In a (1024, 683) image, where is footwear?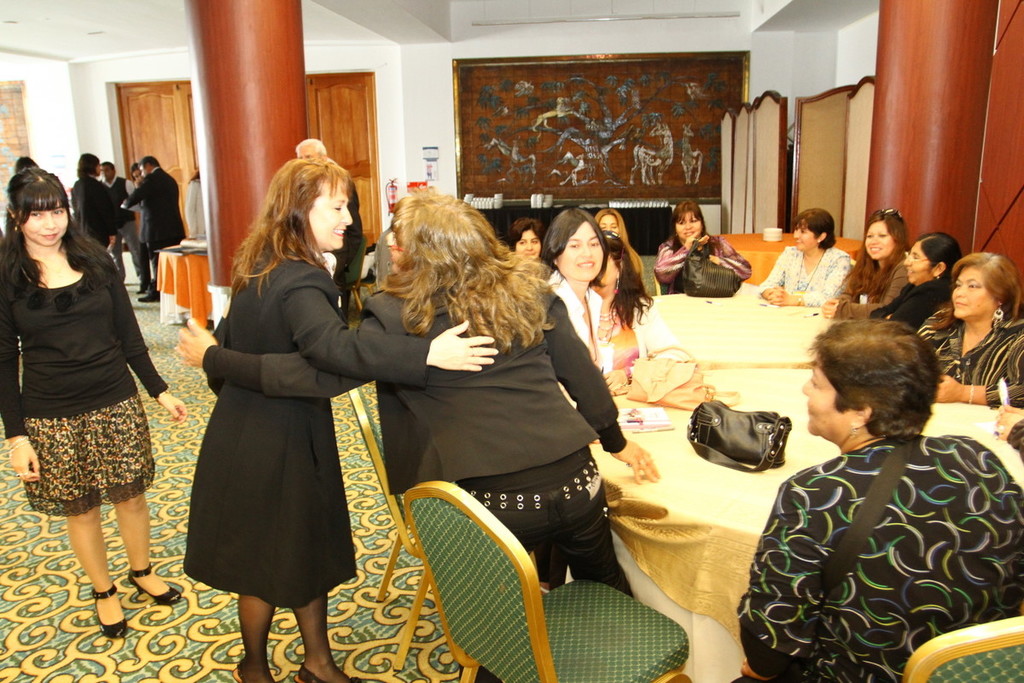
{"left": 240, "top": 661, "right": 276, "bottom": 682}.
